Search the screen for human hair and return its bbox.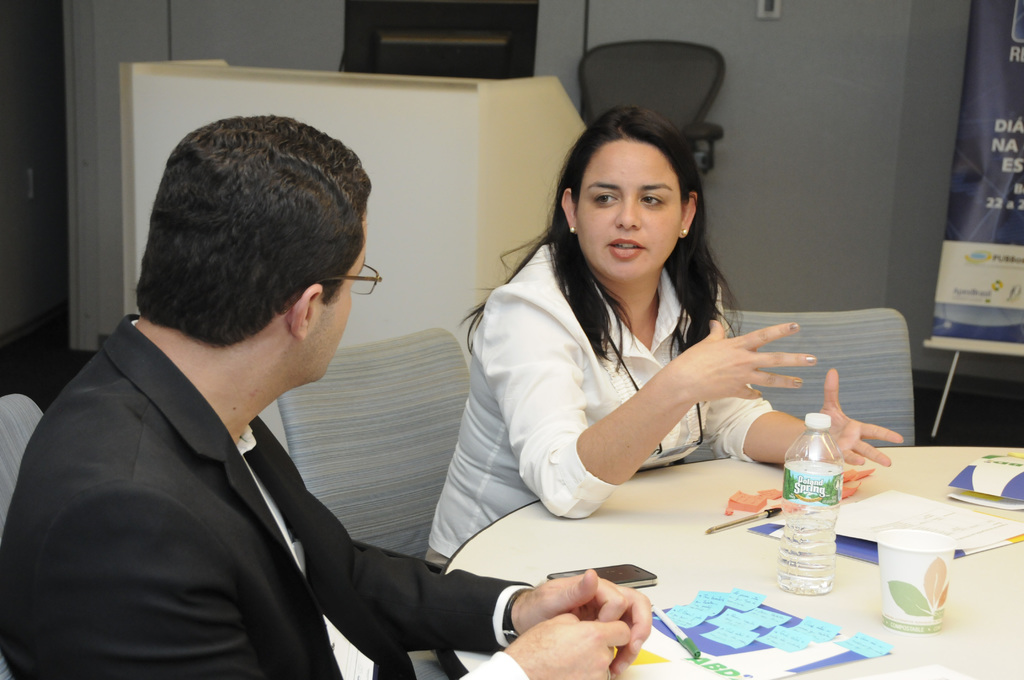
Found: 137,108,365,380.
